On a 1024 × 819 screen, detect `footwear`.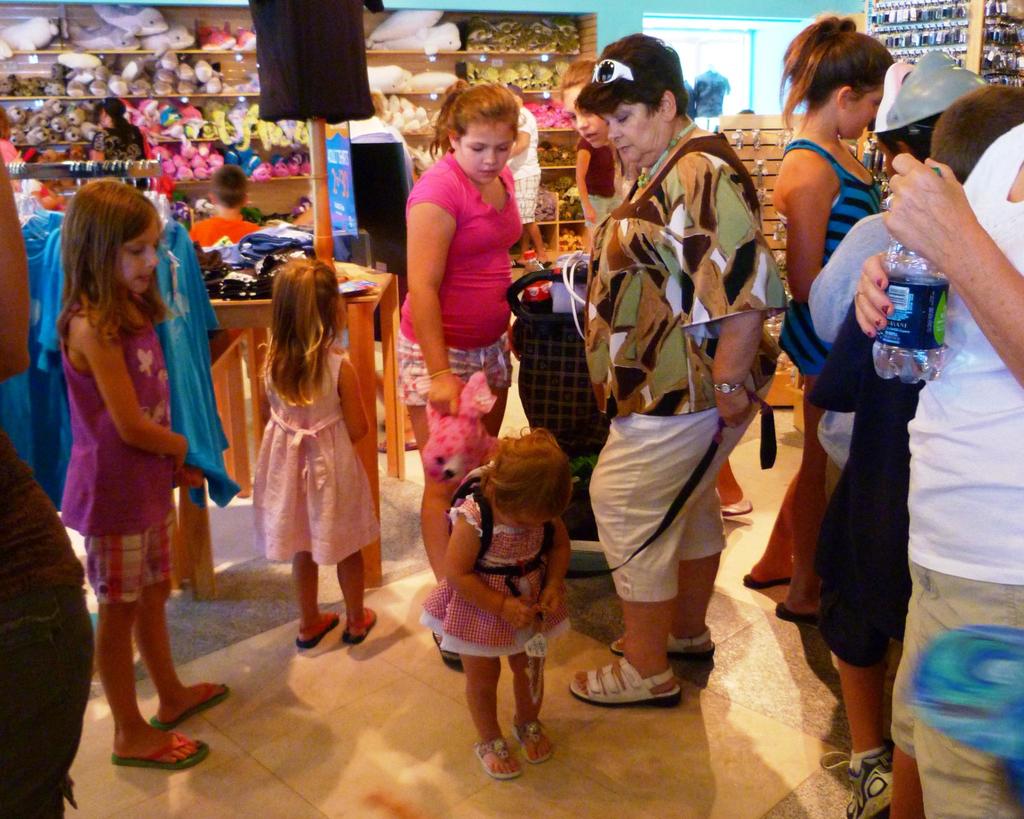
bbox(743, 574, 792, 590).
